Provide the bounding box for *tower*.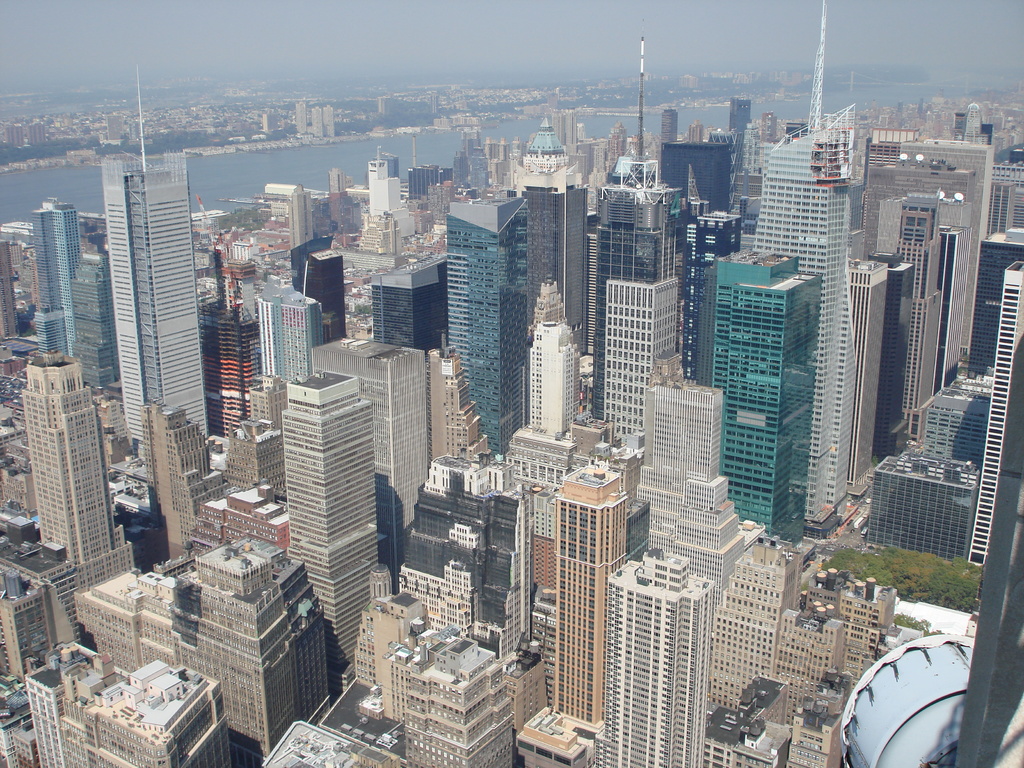
(x1=748, y1=0, x2=867, y2=518).
